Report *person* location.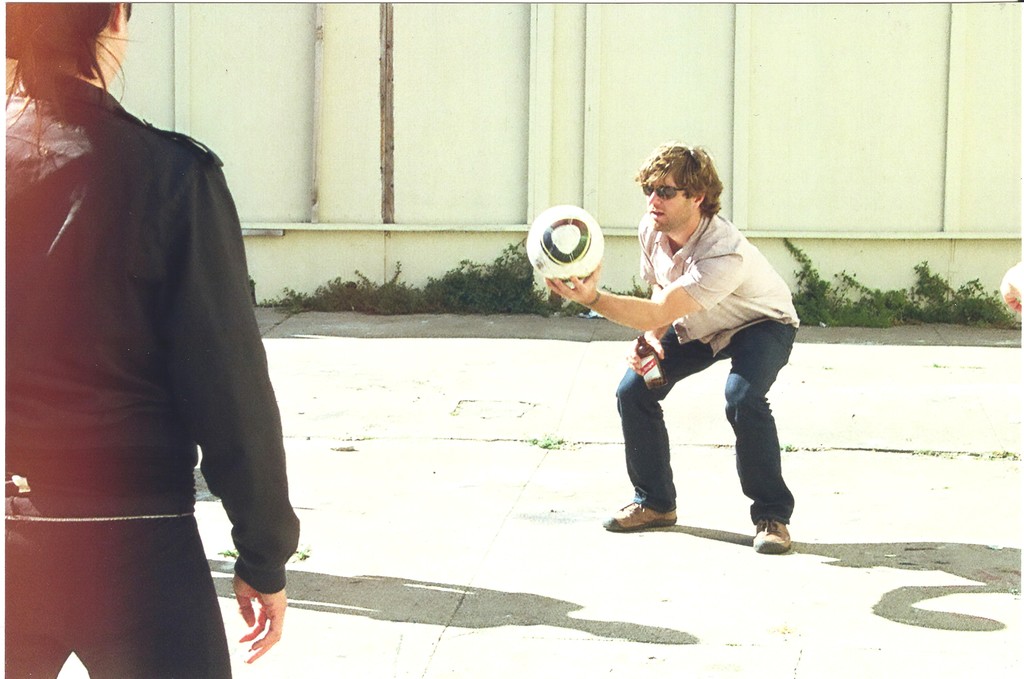
Report: region(616, 166, 801, 557).
